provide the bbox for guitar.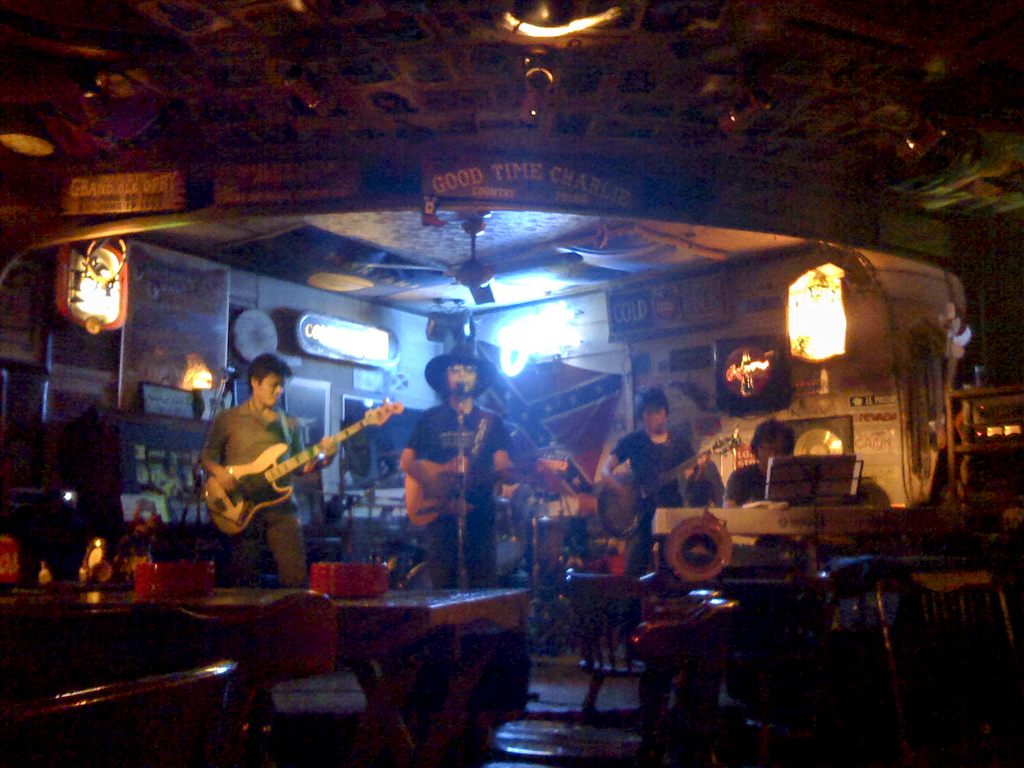
box=[599, 435, 738, 536].
